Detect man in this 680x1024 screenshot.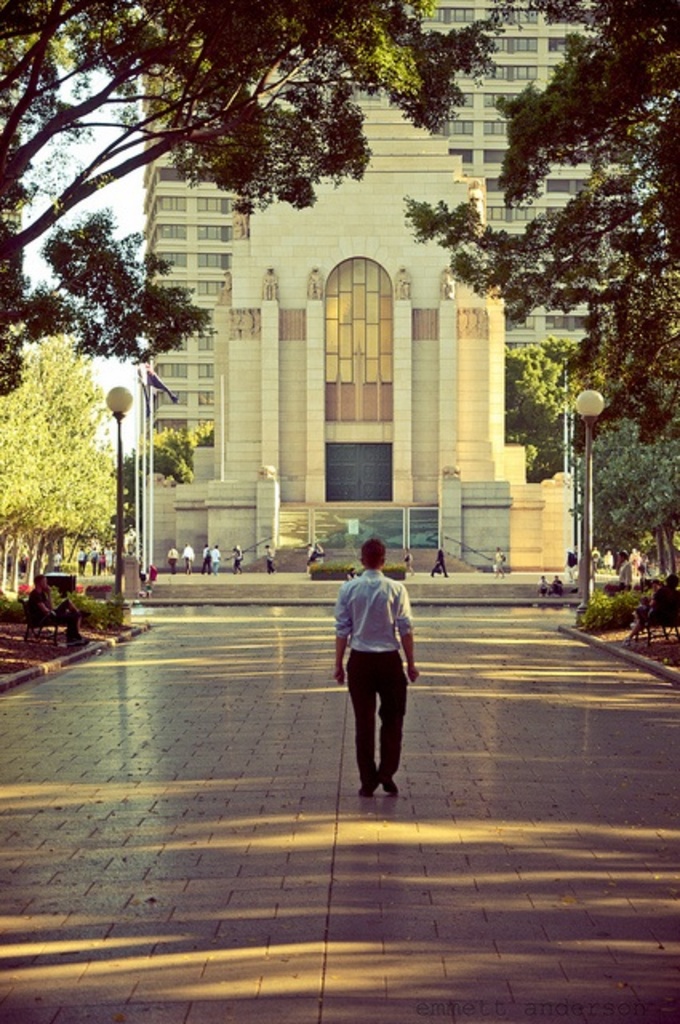
Detection: 165,542,181,573.
